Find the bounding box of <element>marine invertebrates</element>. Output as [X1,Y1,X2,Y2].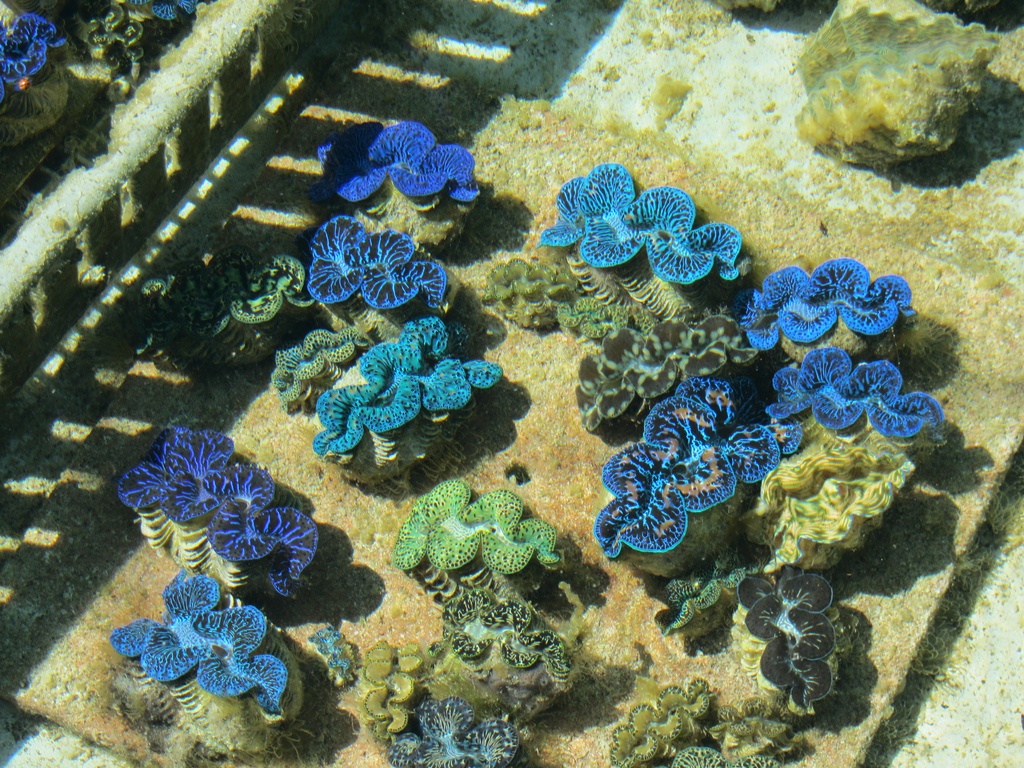
[668,702,837,767].
